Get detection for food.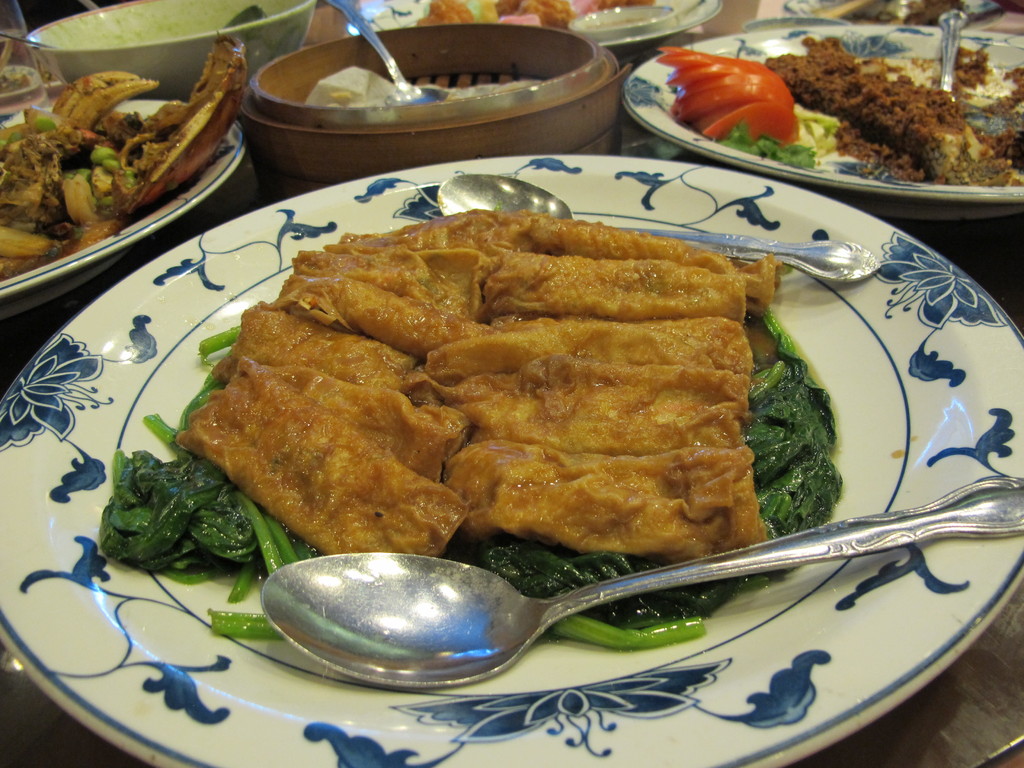
Detection: (655,33,1023,184).
